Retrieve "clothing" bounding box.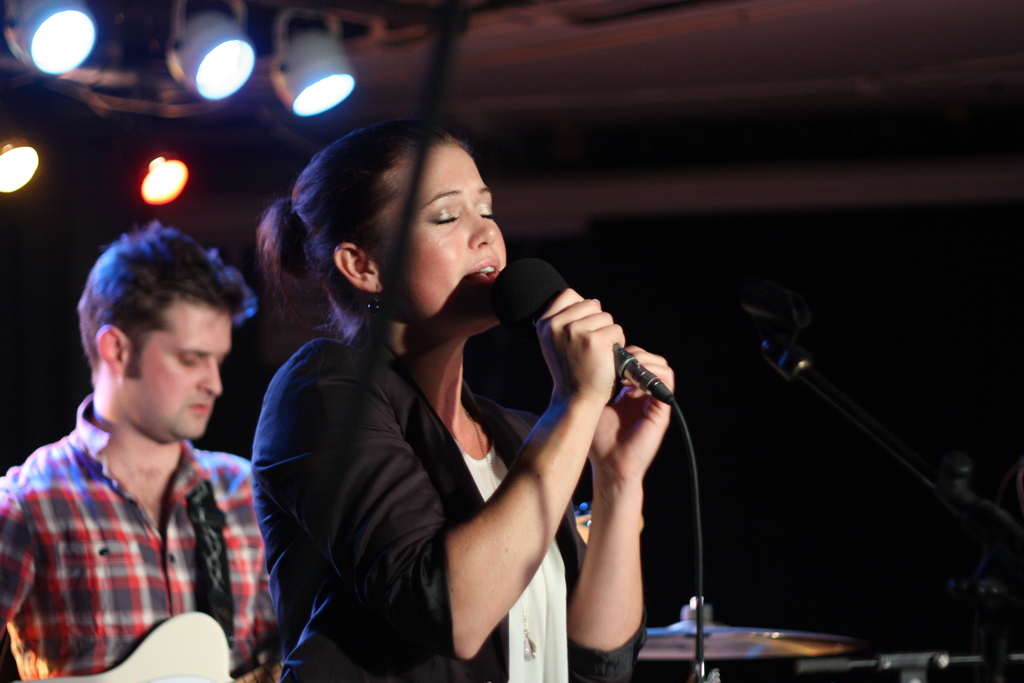
Bounding box: 0,392,259,682.
